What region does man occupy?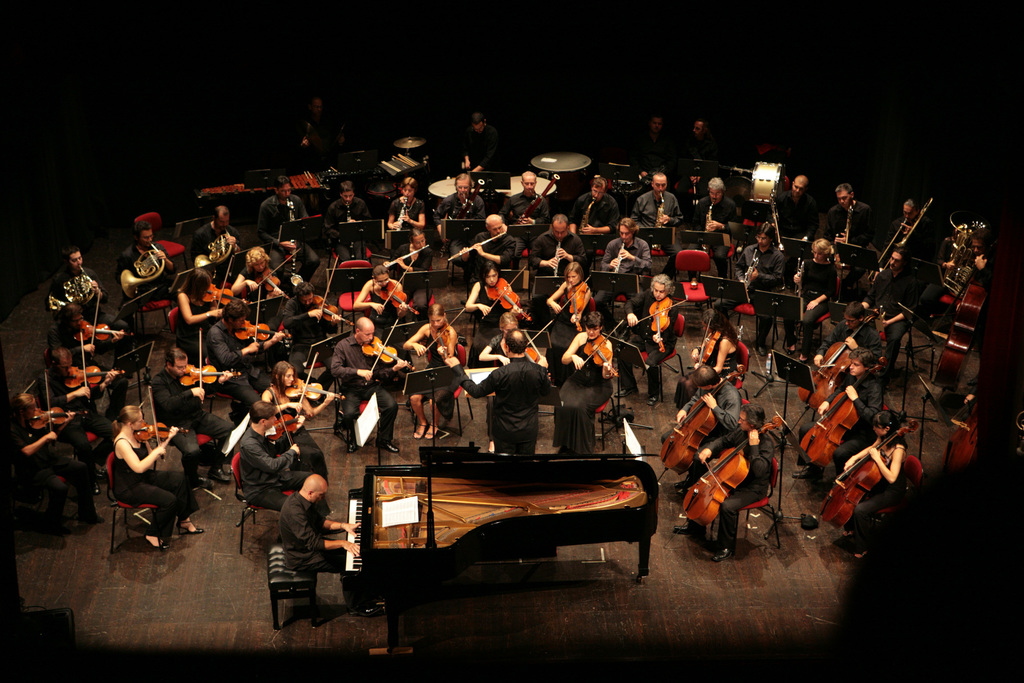
(150,343,236,491).
